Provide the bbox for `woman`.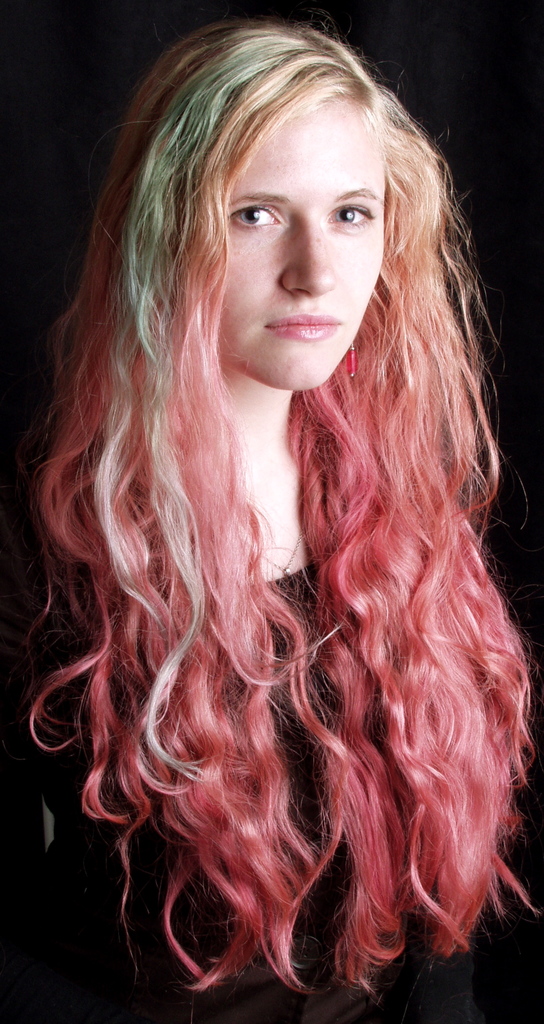
crop(22, 33, 540, 984).
